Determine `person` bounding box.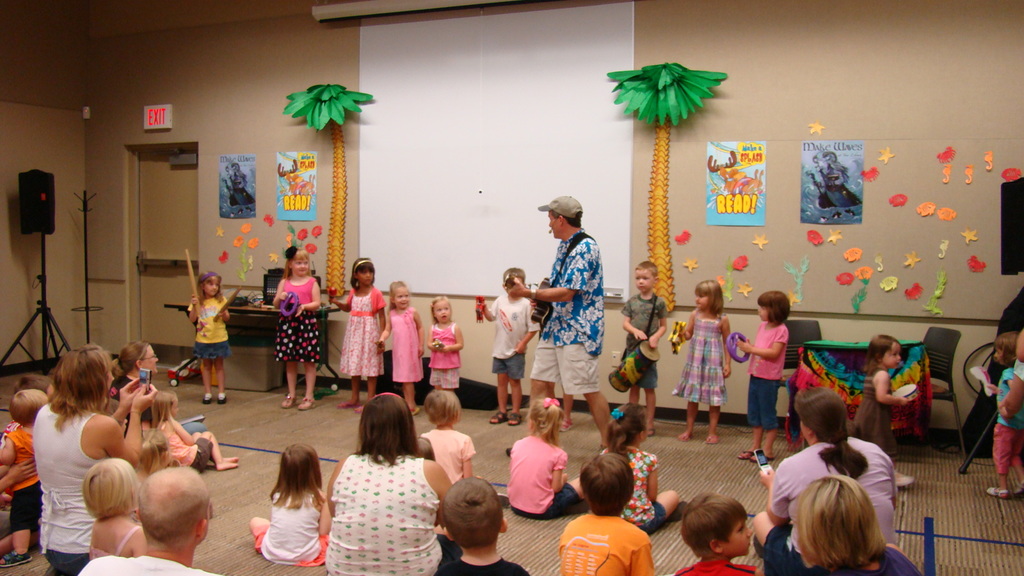
Determined: bbox(847, 328, 924, 463).
